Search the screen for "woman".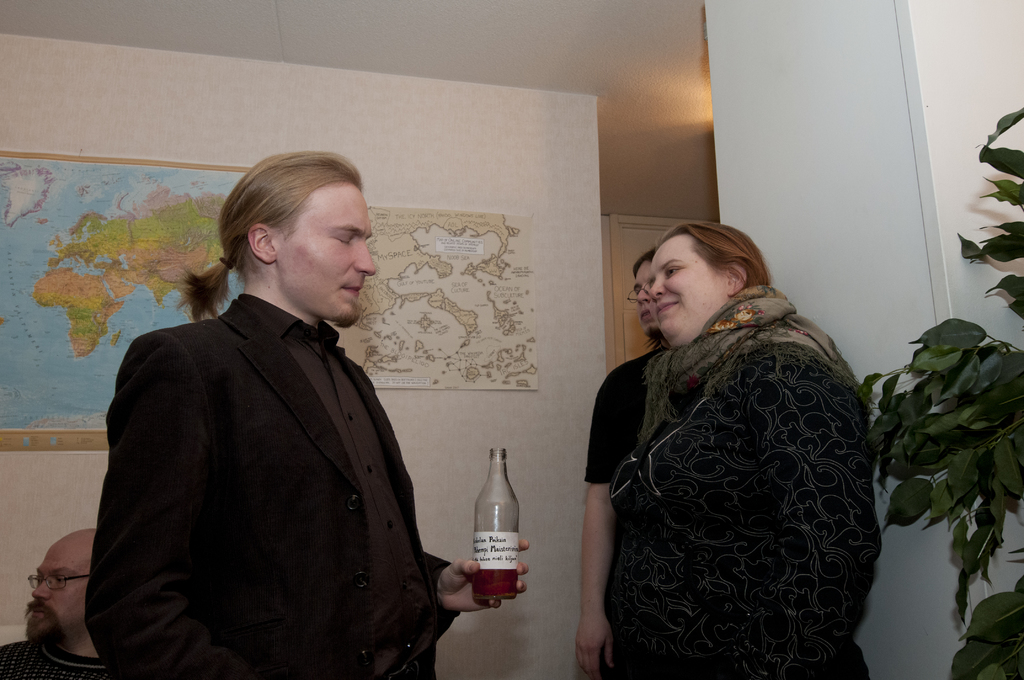
Found at {"x1": 580, "y1": 189, "x2": 881, "y2": 677}.
